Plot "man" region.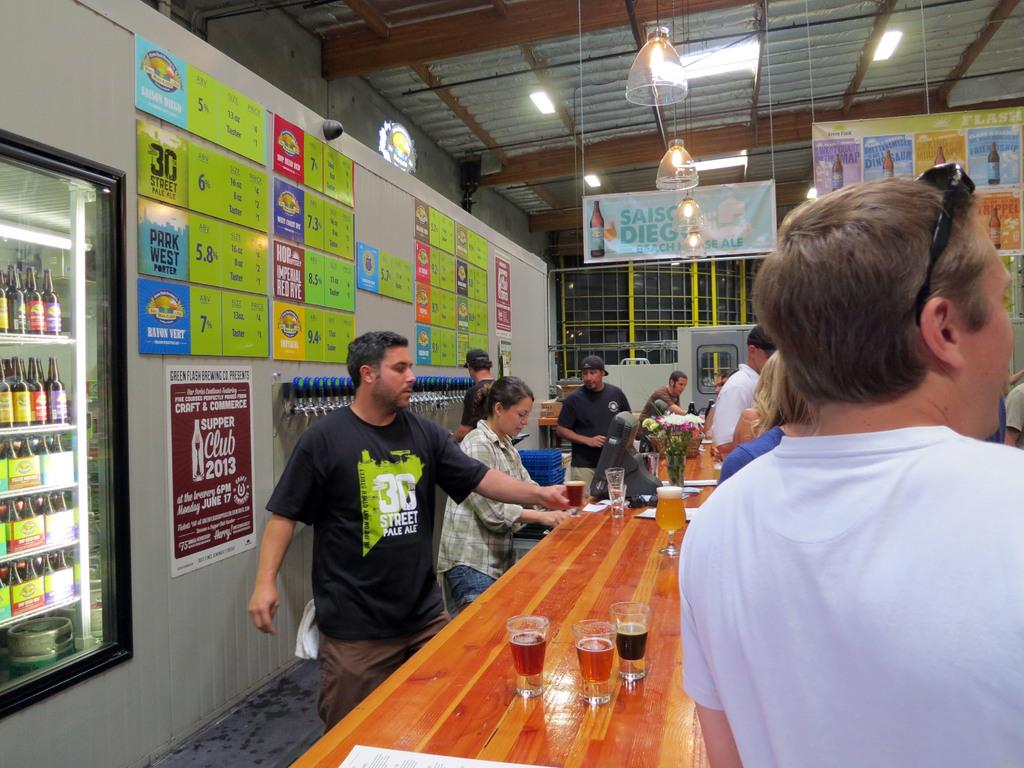
Plotted at 709 330 774 466.
